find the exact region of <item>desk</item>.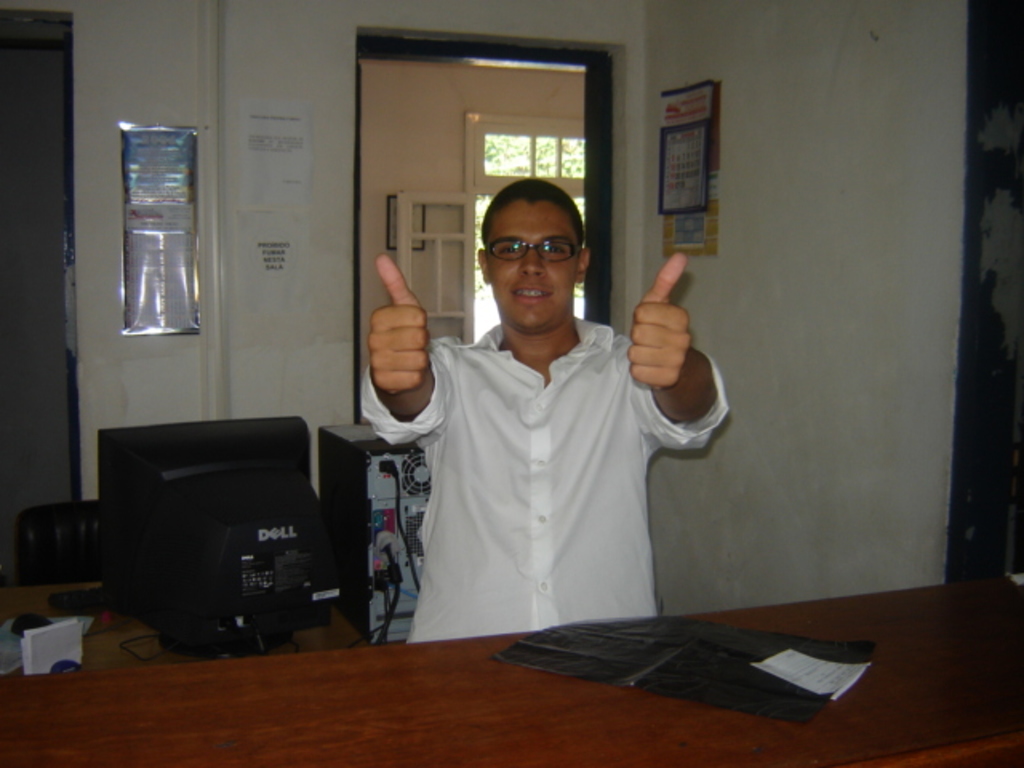
Exact region: x1=0, y1=578, x2=1022, y2=766.
